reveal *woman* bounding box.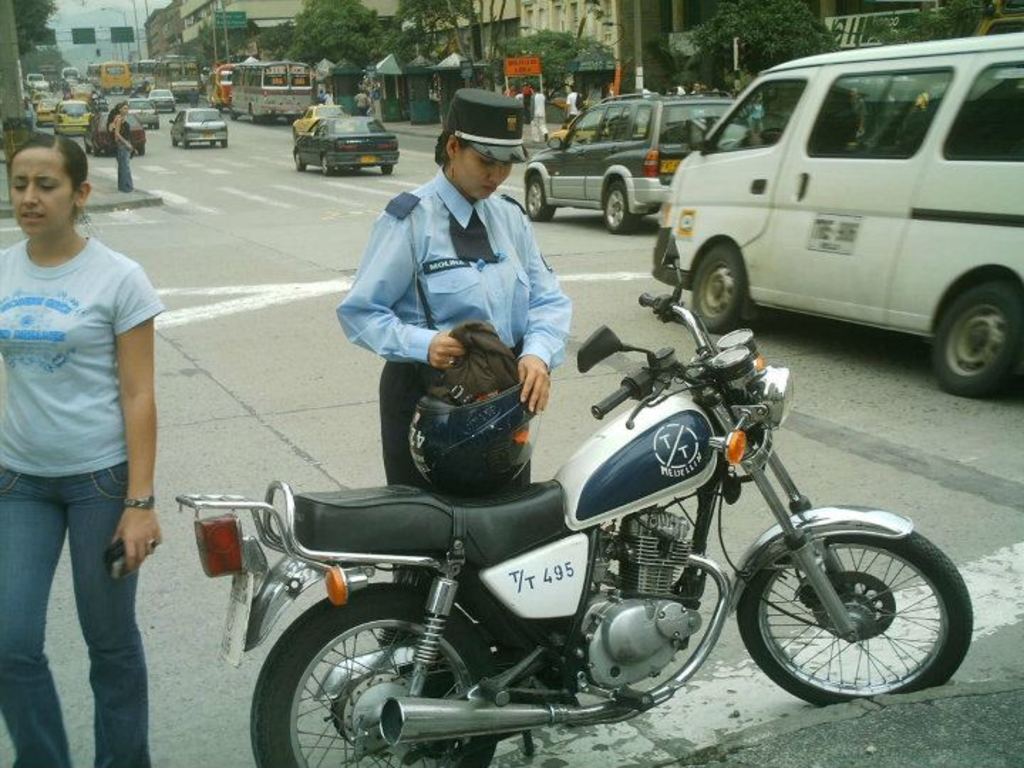
Revealed: <box>336,90,573,748</box>.
